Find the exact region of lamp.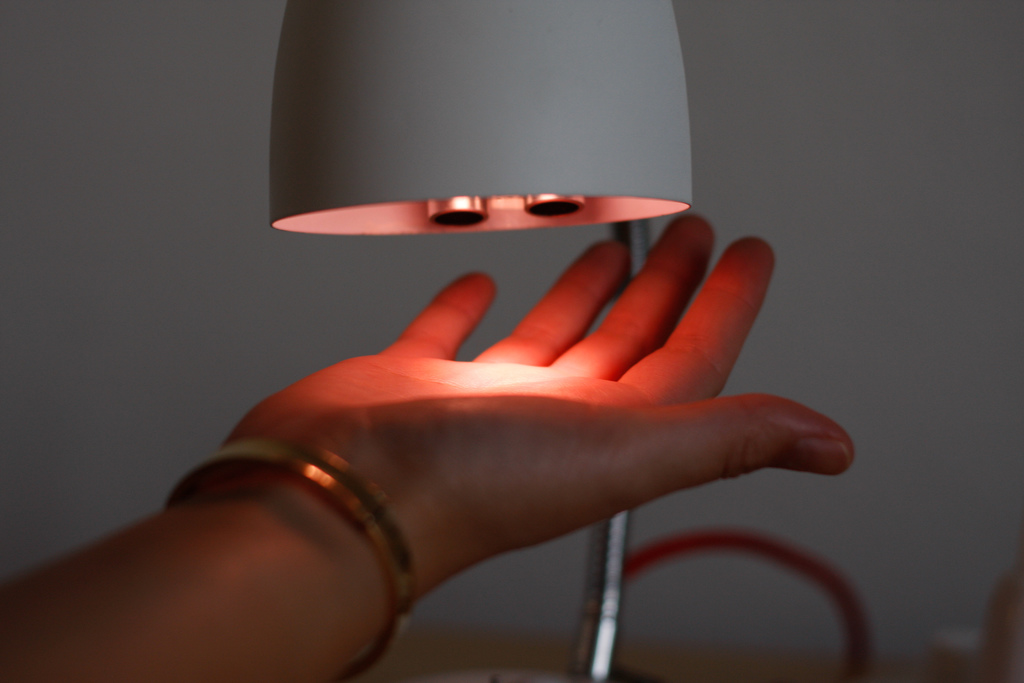
Exact region: (272,0,692,682).
